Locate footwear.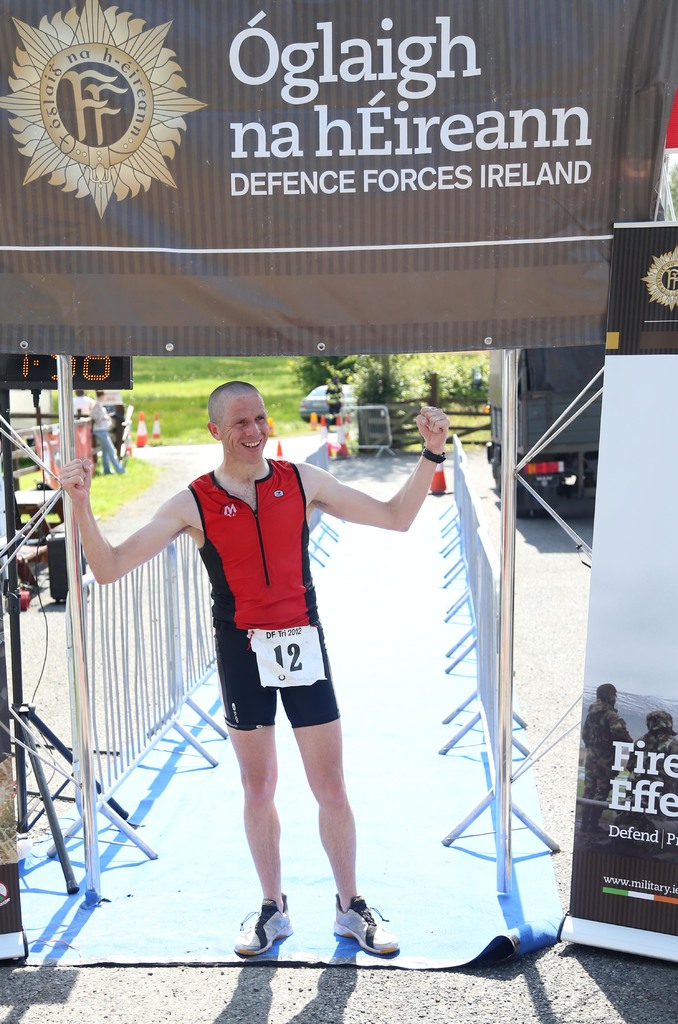
Bounding box: [x1=333, y1=892, x2=397, y2=956].
